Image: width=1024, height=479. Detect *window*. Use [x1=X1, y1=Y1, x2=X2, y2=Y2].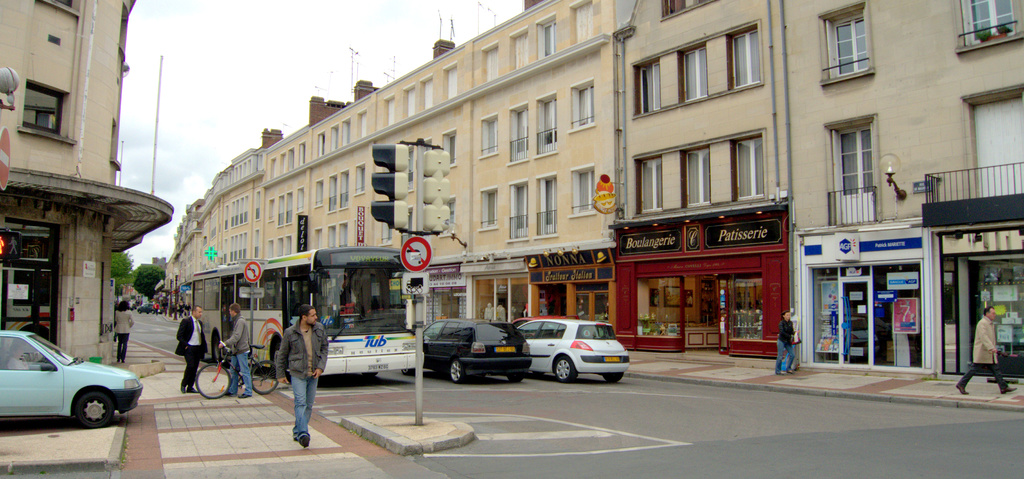
[x1=729, y1=26, x2=762, y2=92].
